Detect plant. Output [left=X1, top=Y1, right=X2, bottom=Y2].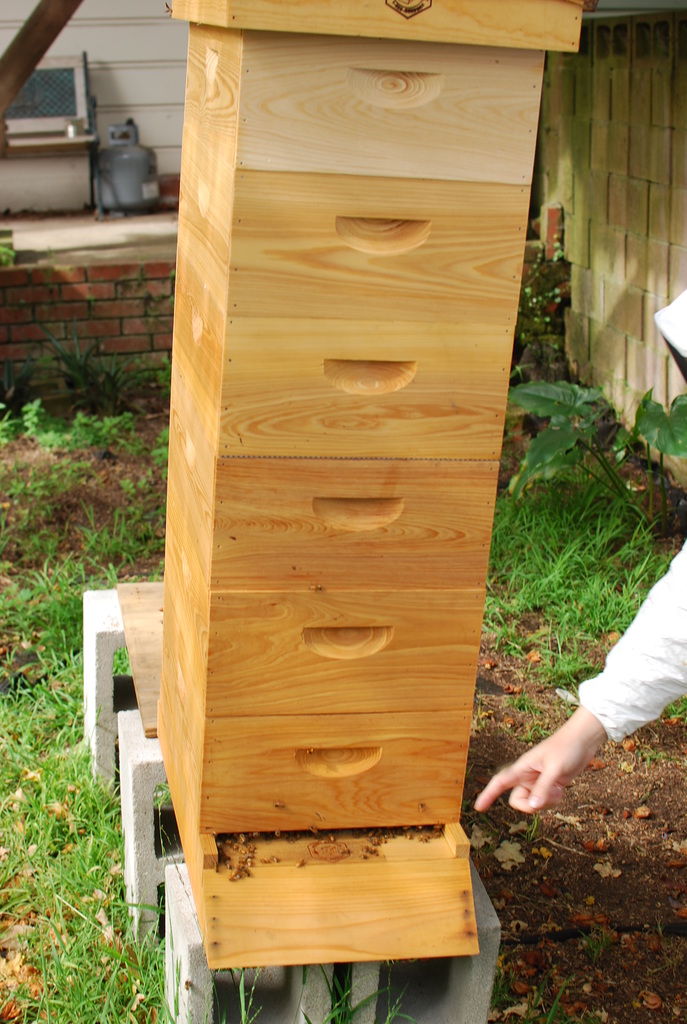
[left=0, top=236, right=15, bottom=267].
